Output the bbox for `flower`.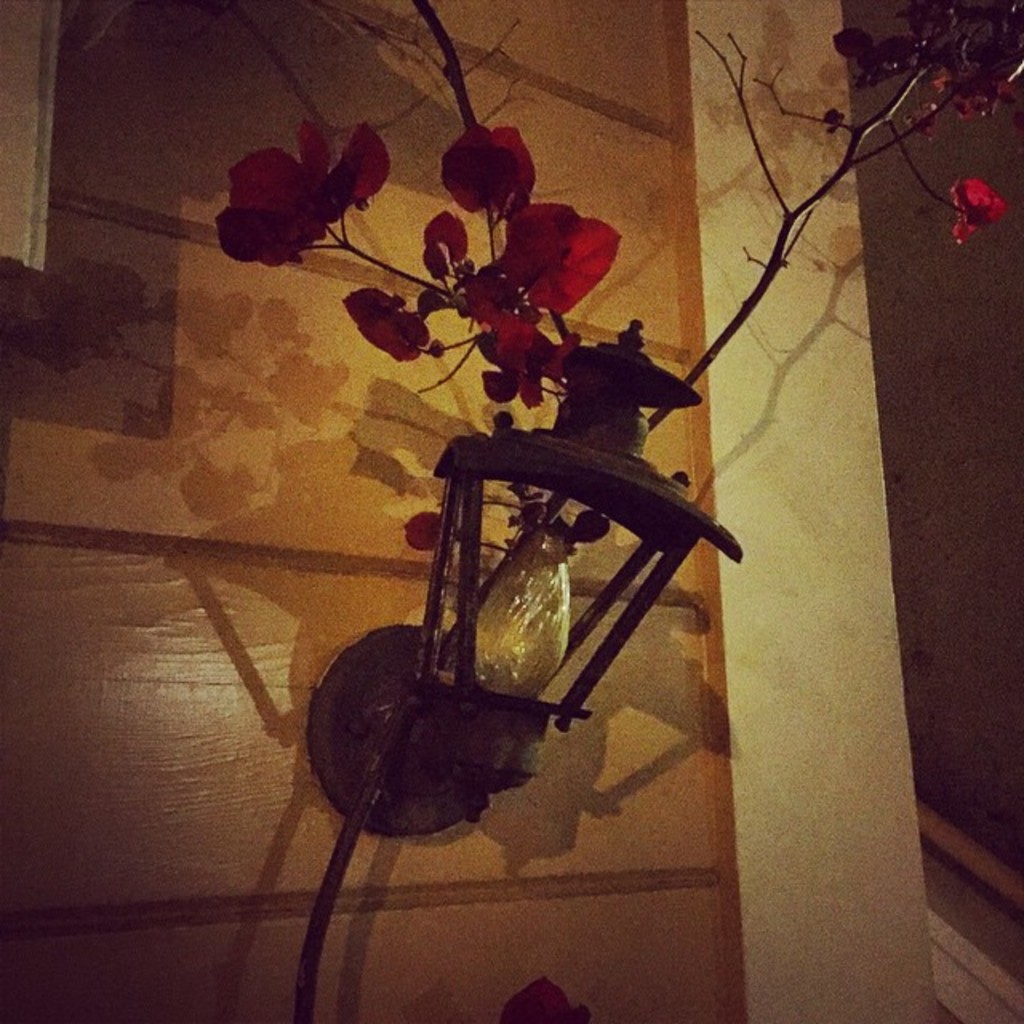
946, 171, 1013, 242.
